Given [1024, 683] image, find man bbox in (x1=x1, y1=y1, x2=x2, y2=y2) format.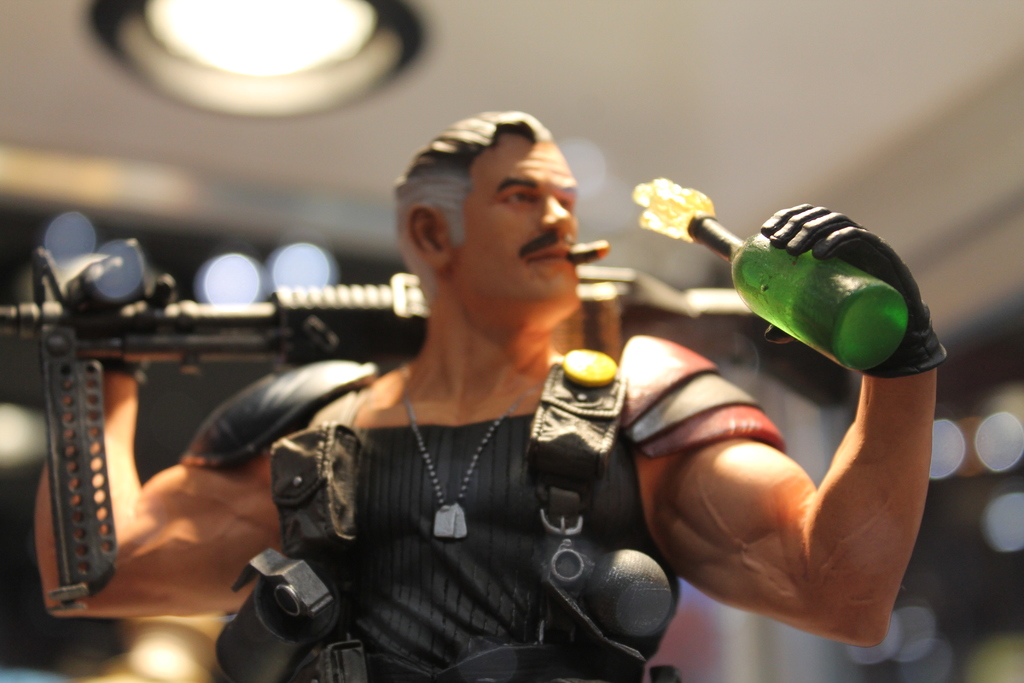
(x1=35, y1=107, x2=962, y2=682).
